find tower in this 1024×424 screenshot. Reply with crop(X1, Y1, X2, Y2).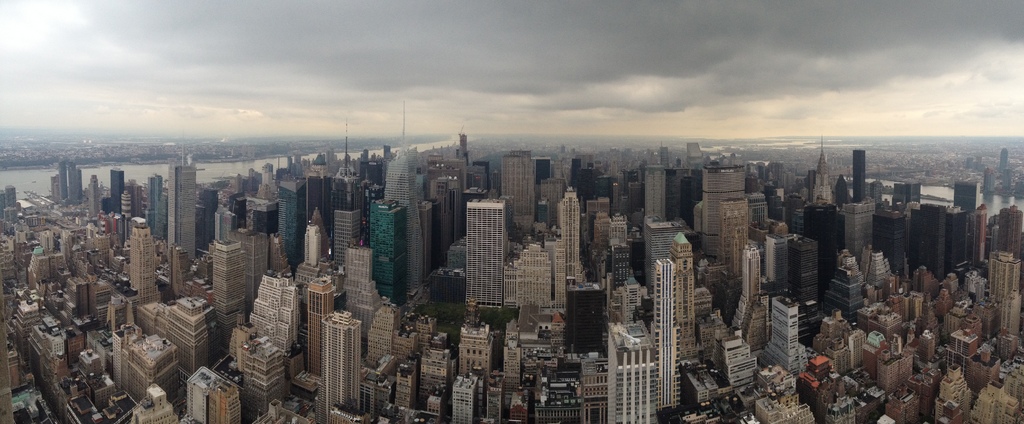
crop(29, 247, 47, 284).
